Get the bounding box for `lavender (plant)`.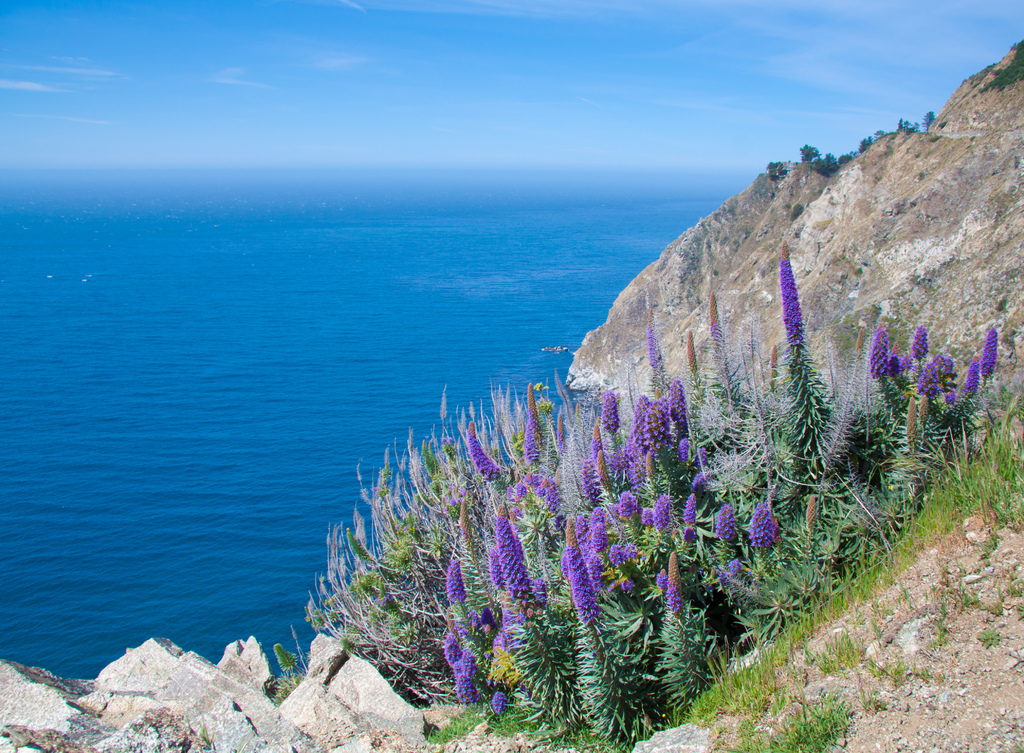
detection(490, 689, 507, 715).
